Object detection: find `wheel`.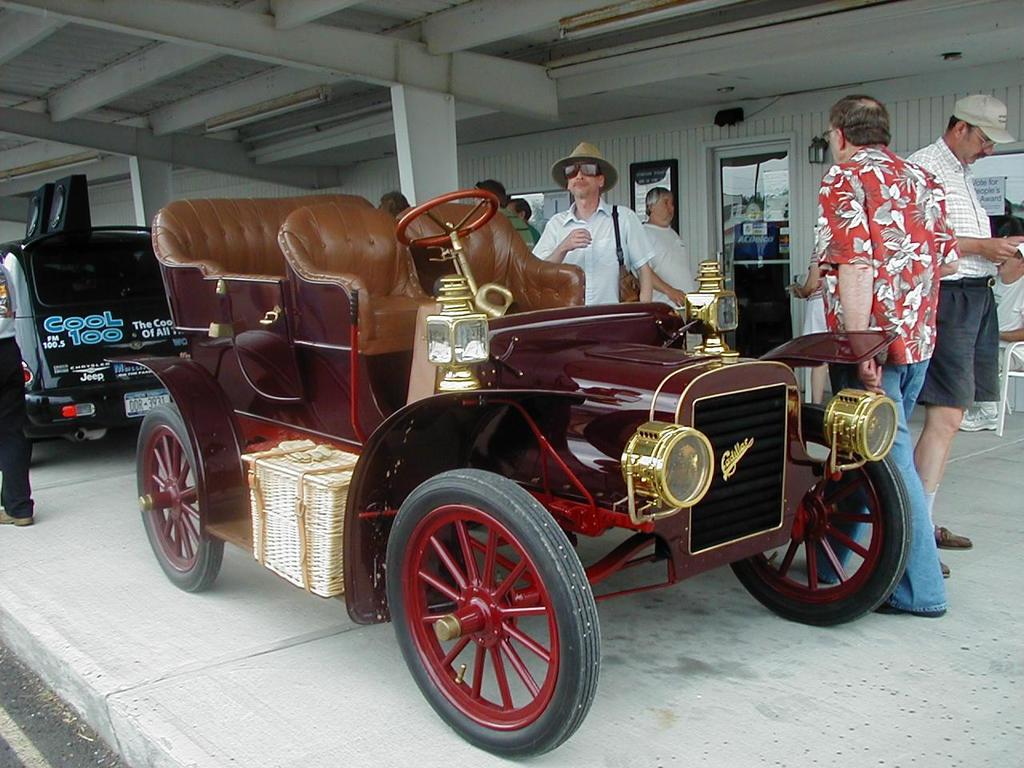
(left=722, top=454, right=918, bottom=630).
